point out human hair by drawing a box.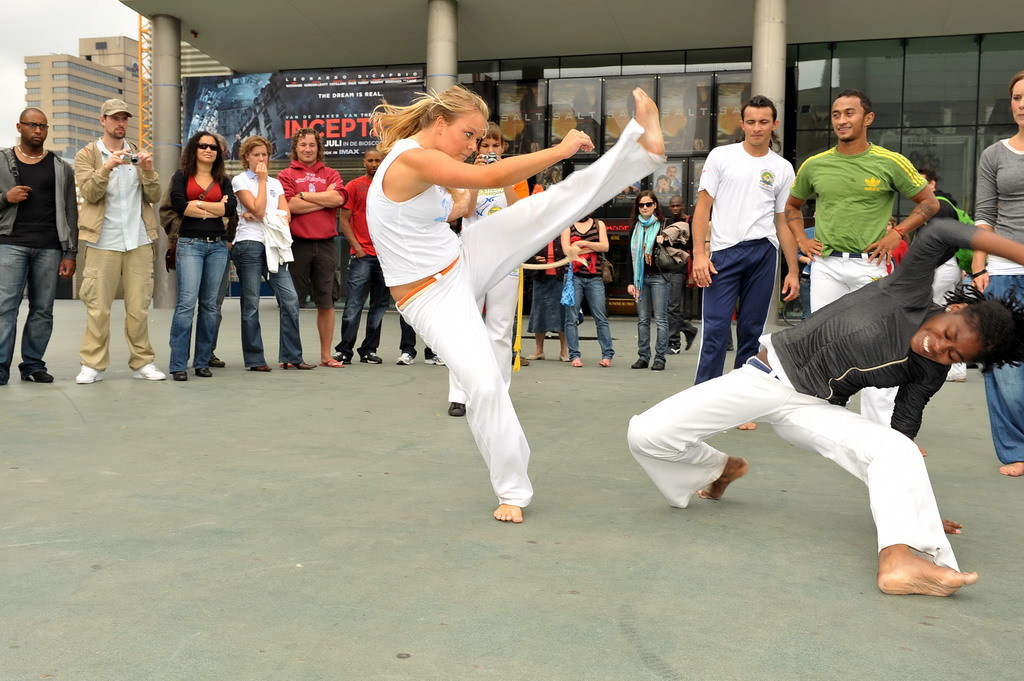
left=837, top=89, right=875, bottom=133.
